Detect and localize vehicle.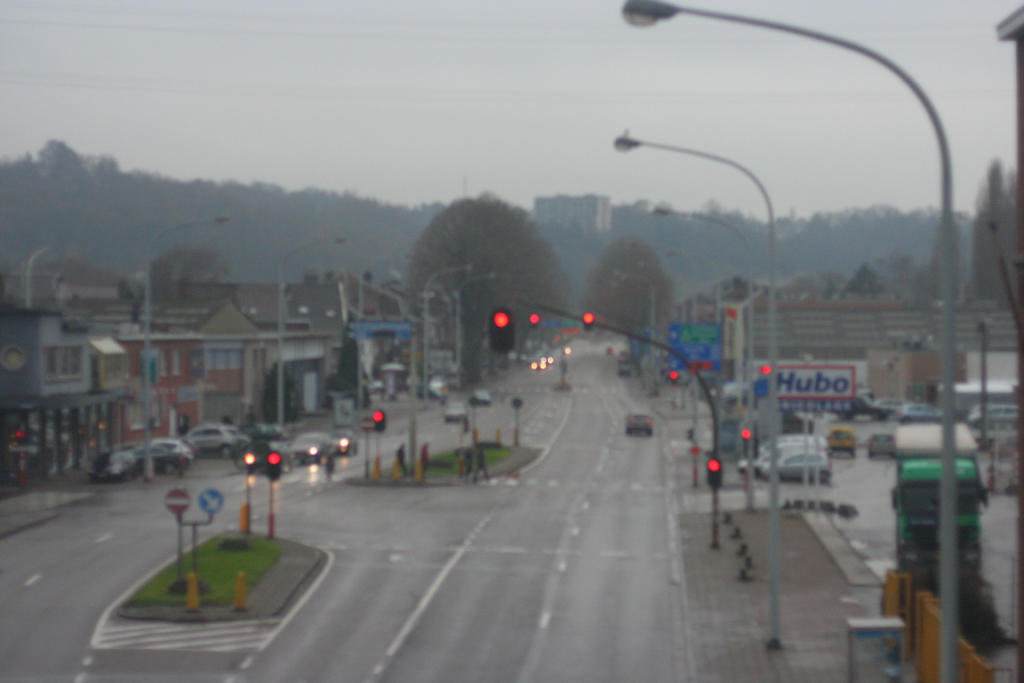
Localized at (92, 449, 146, 484).
